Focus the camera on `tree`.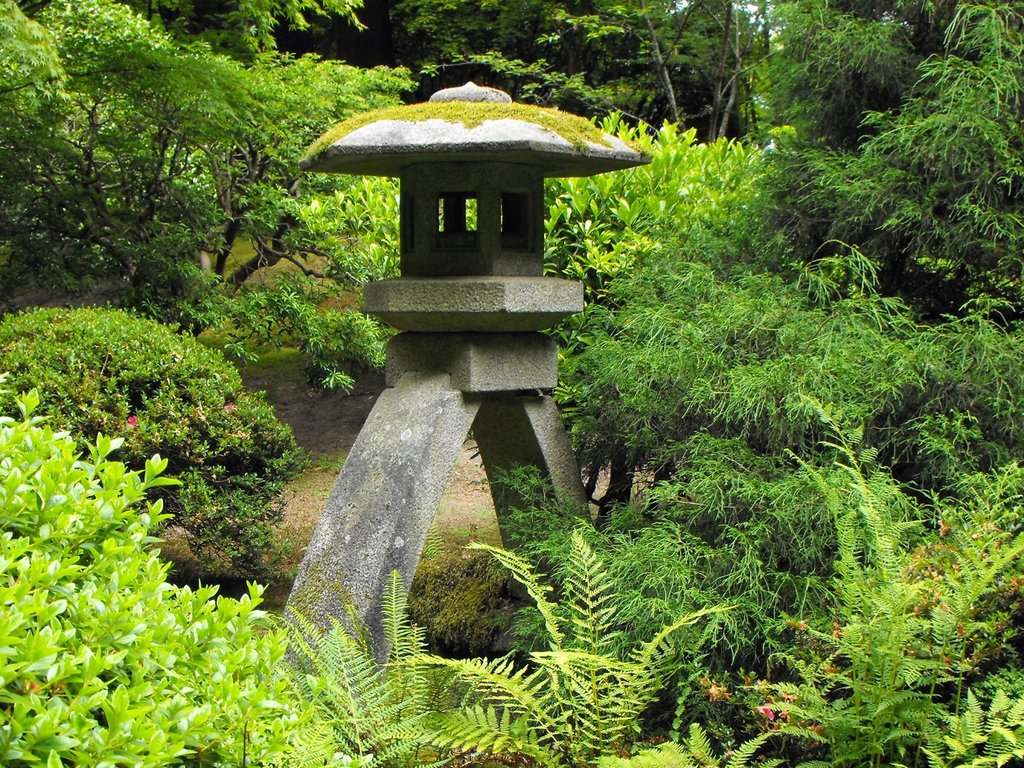
Focus region: x1=641, y1=0, x2=764, y2=140.
